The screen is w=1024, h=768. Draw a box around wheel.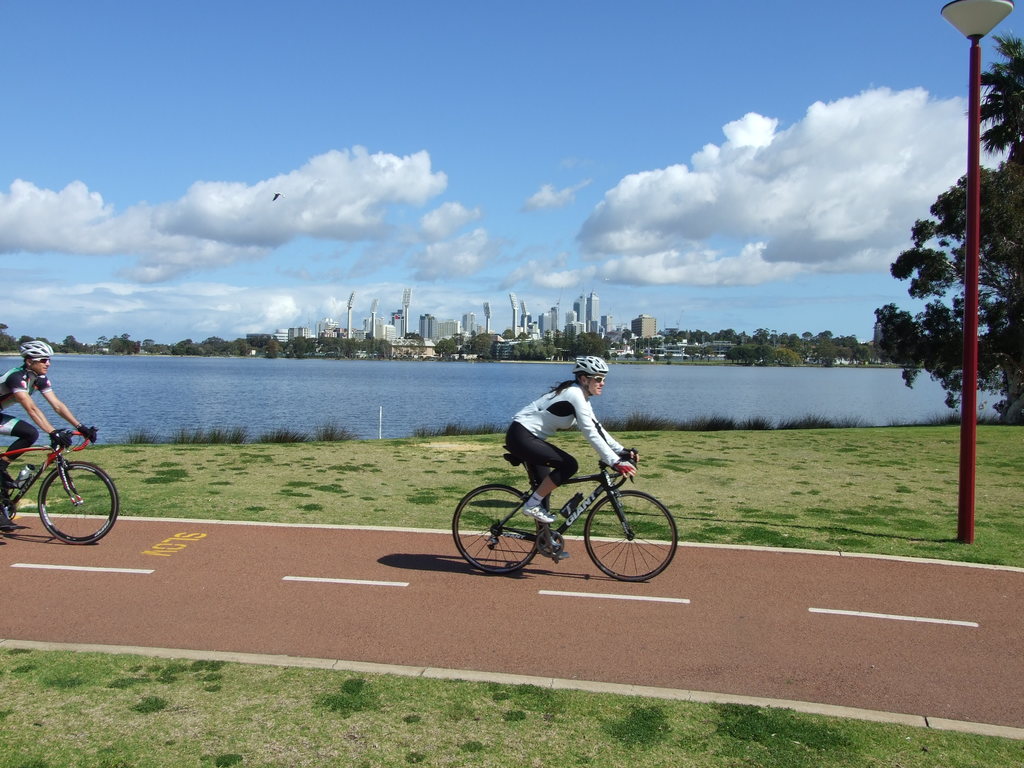
left=591, top=486, right=669, bottom=585.
